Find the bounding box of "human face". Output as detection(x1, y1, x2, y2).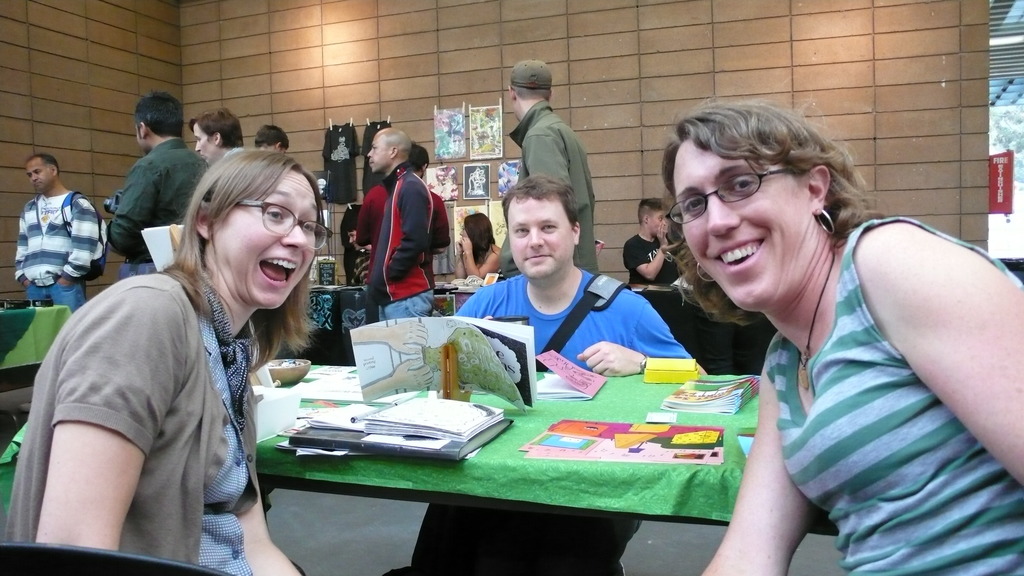
detection(366, 132, 388, 171).
